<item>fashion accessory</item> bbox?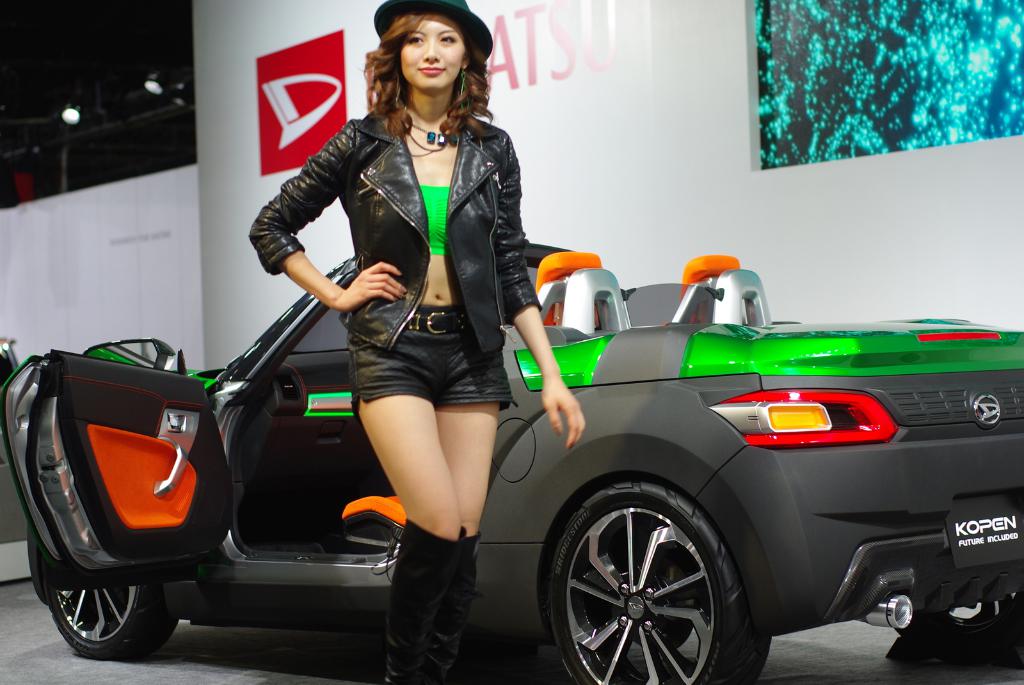
{"left": 389, "top": 521, "right": 479, "bottom": 679}
